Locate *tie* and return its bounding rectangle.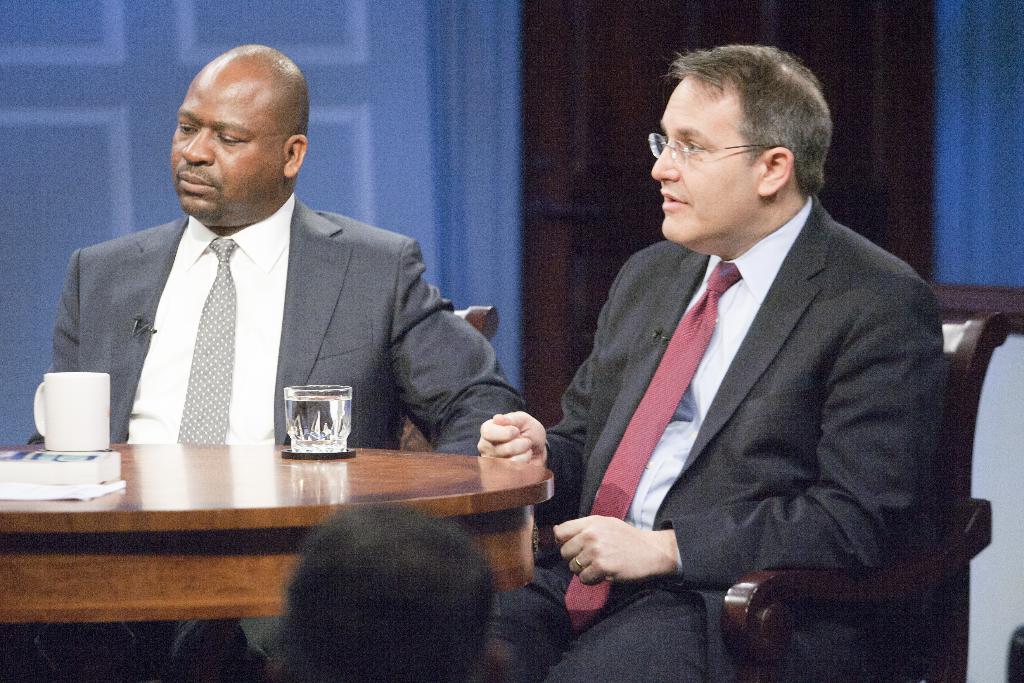
x1=559, y1=254, x2=744, y2=628.
